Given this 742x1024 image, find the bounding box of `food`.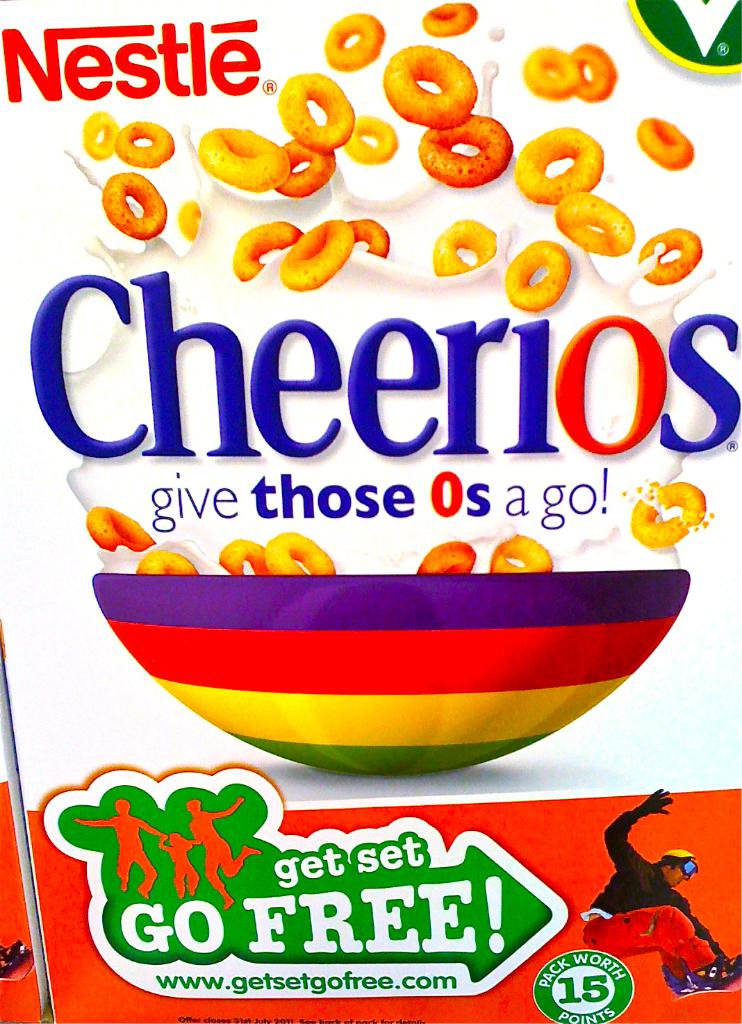
134:545:196:579.
